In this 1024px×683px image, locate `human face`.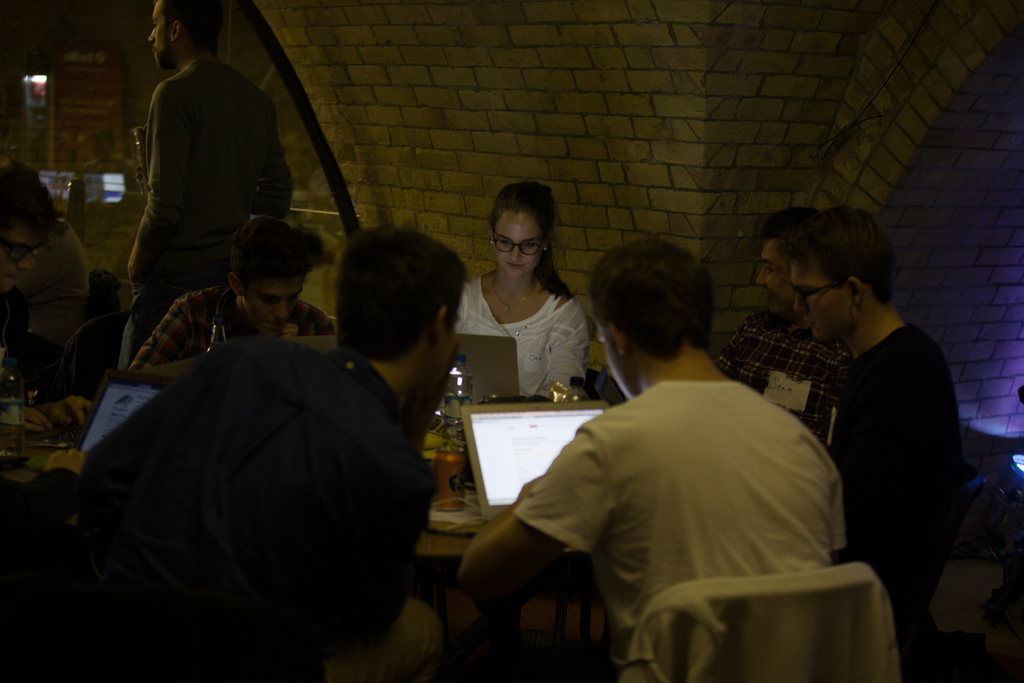
Bounding box: [left=761, top=245, right=792, bottom=317].
